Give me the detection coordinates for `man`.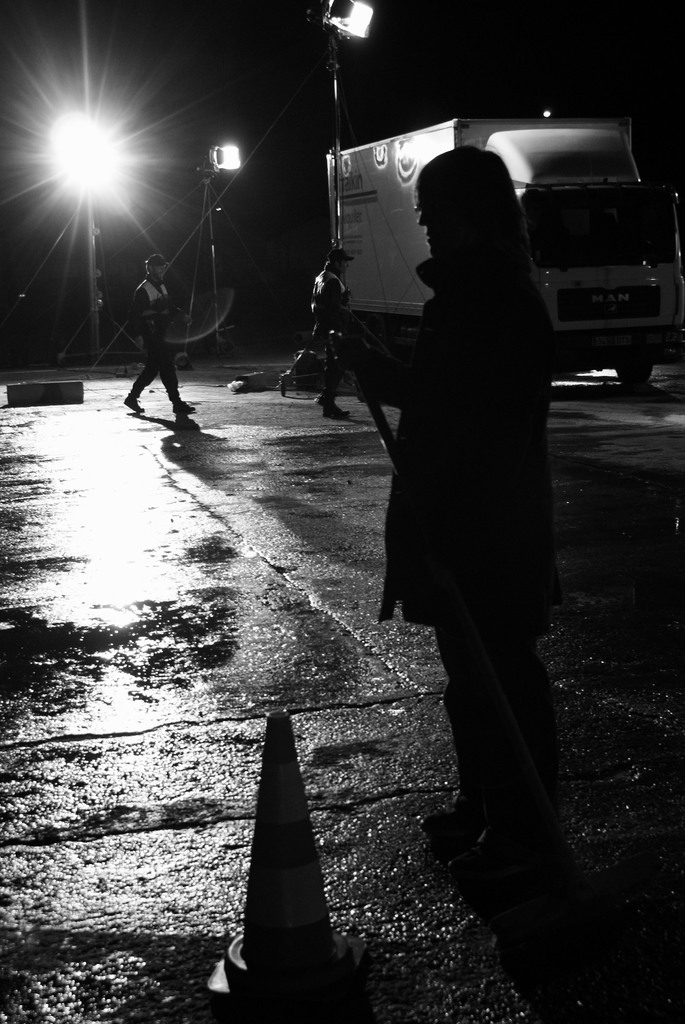
BBox(127, 248, 198, 408).
